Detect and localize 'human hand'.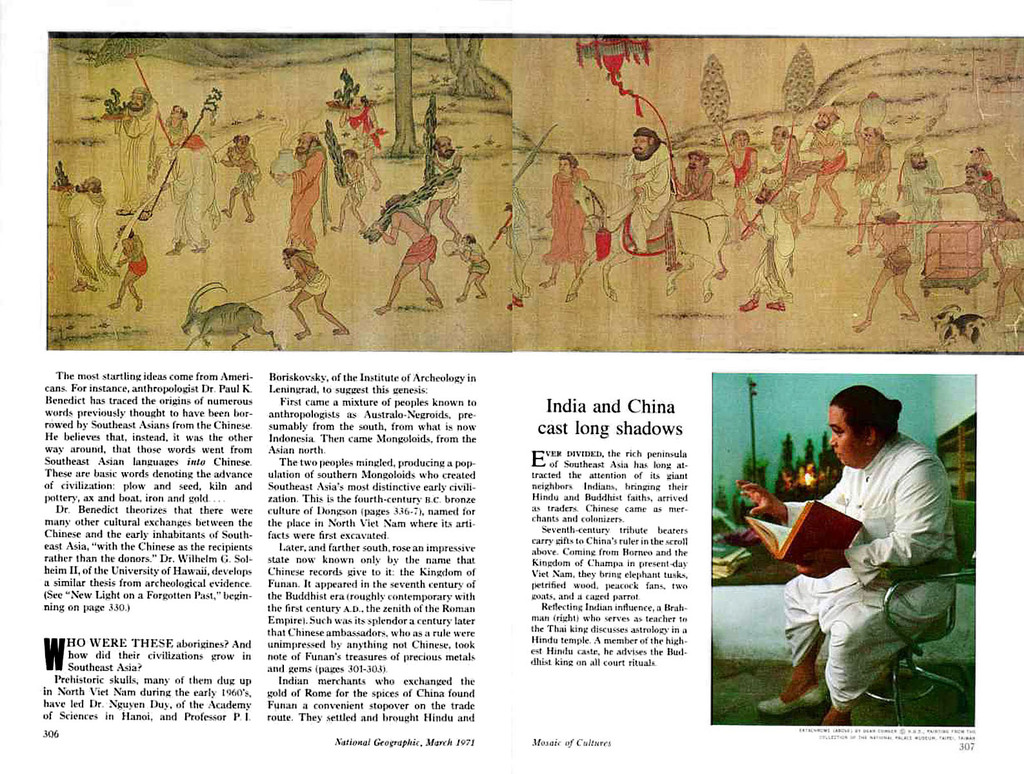
Localized at x1=273 y1=170 x2=289 y2=182.
